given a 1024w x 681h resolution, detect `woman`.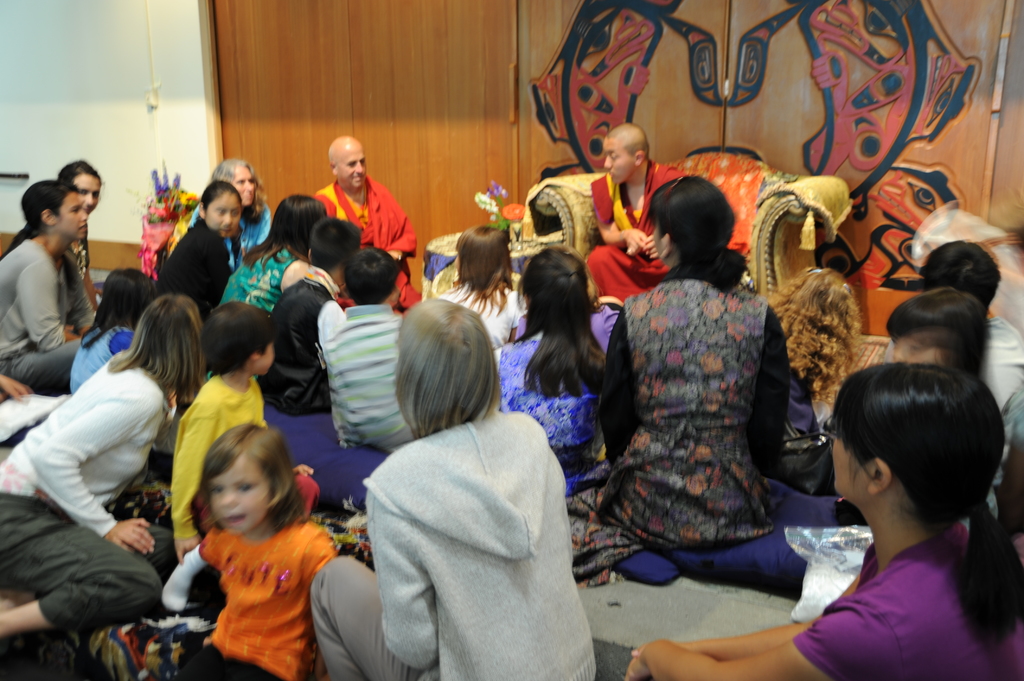
detection(0, 300, 204, 634).
